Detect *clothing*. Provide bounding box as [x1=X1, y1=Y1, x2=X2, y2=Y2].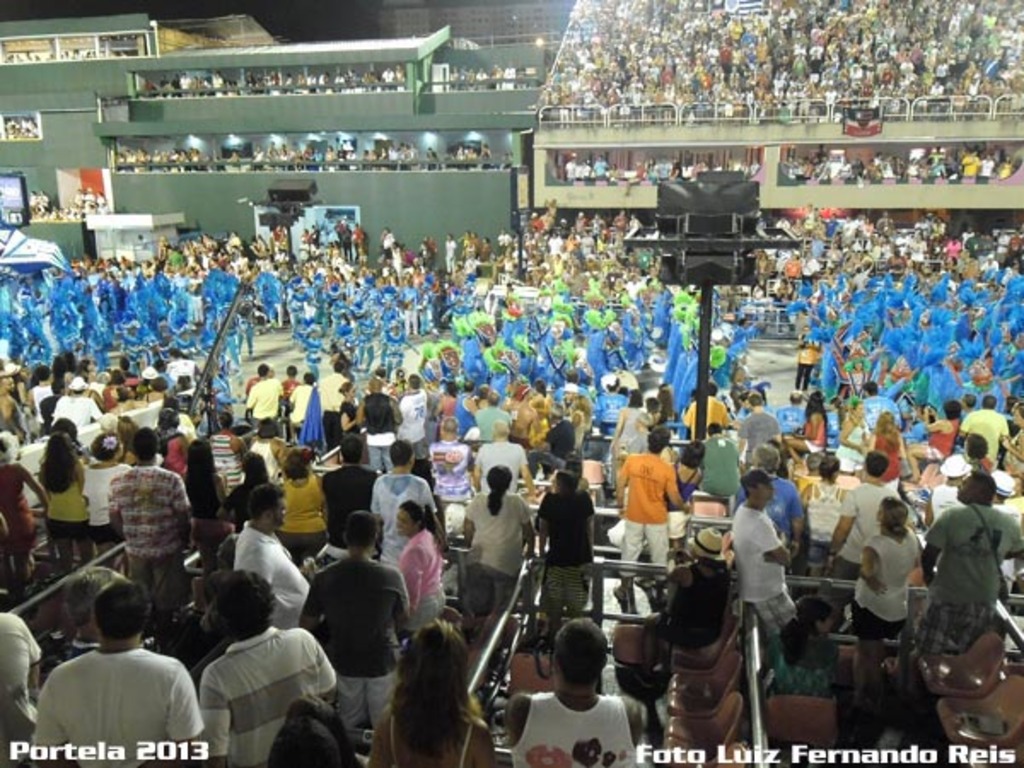
[x1=473, y1=490, x2=536, y2=618].
